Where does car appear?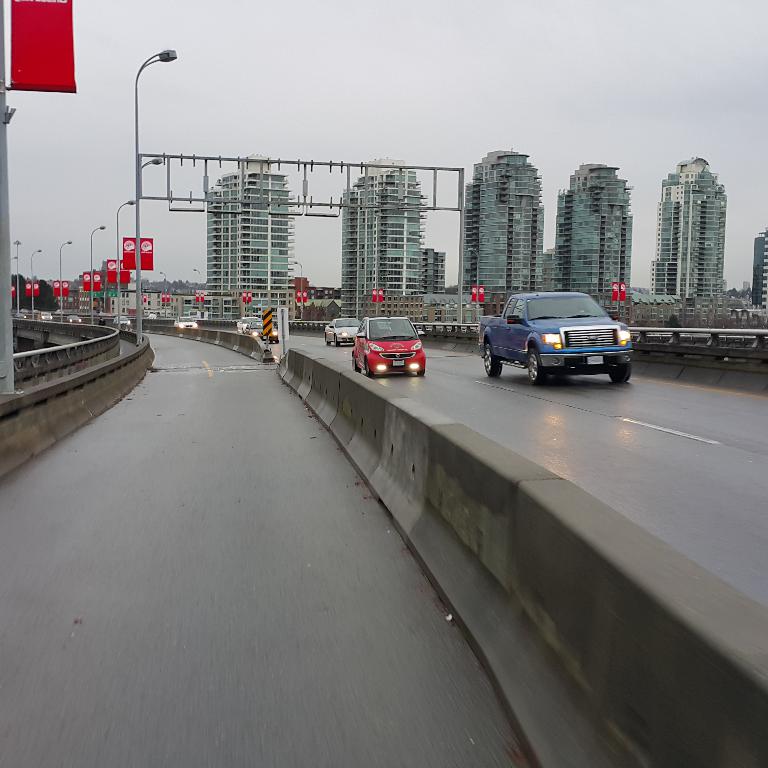
Appears at (244, 317, 279, 343).
